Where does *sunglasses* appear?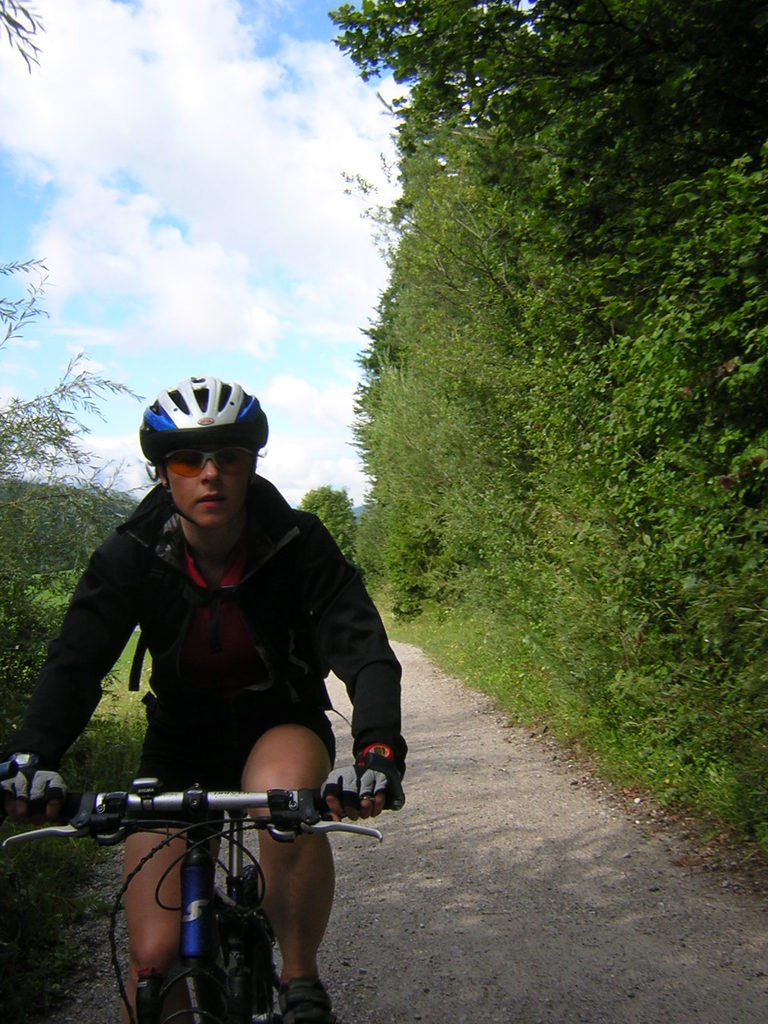
Appears at l=161, t=447, r=261, b=486.
